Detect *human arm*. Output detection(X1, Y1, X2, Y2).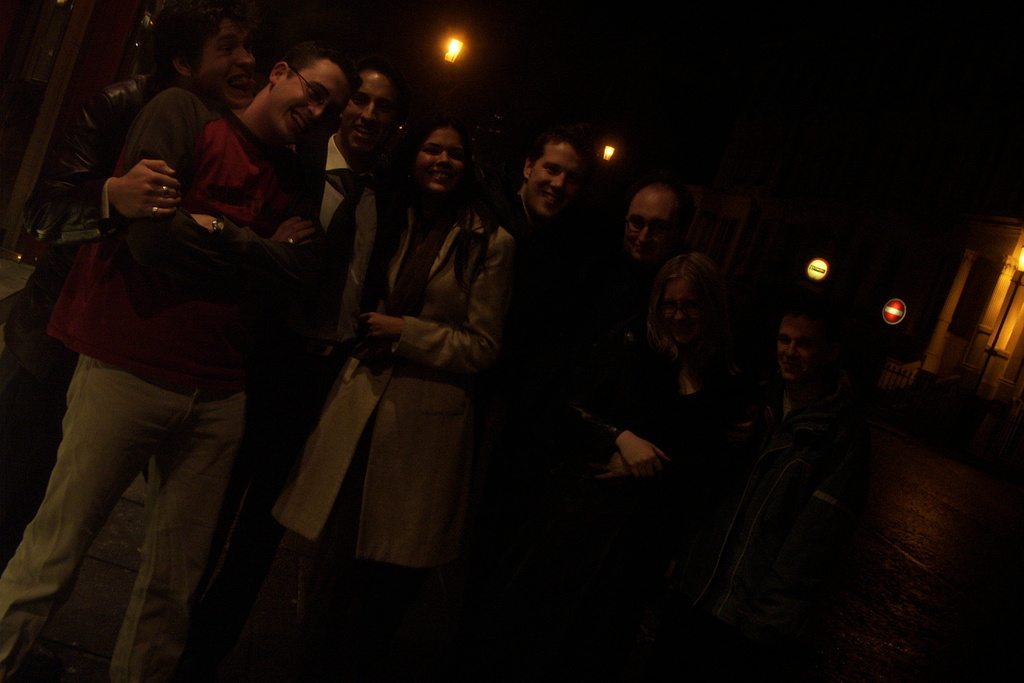
detection(188, 167, 320, 299).
